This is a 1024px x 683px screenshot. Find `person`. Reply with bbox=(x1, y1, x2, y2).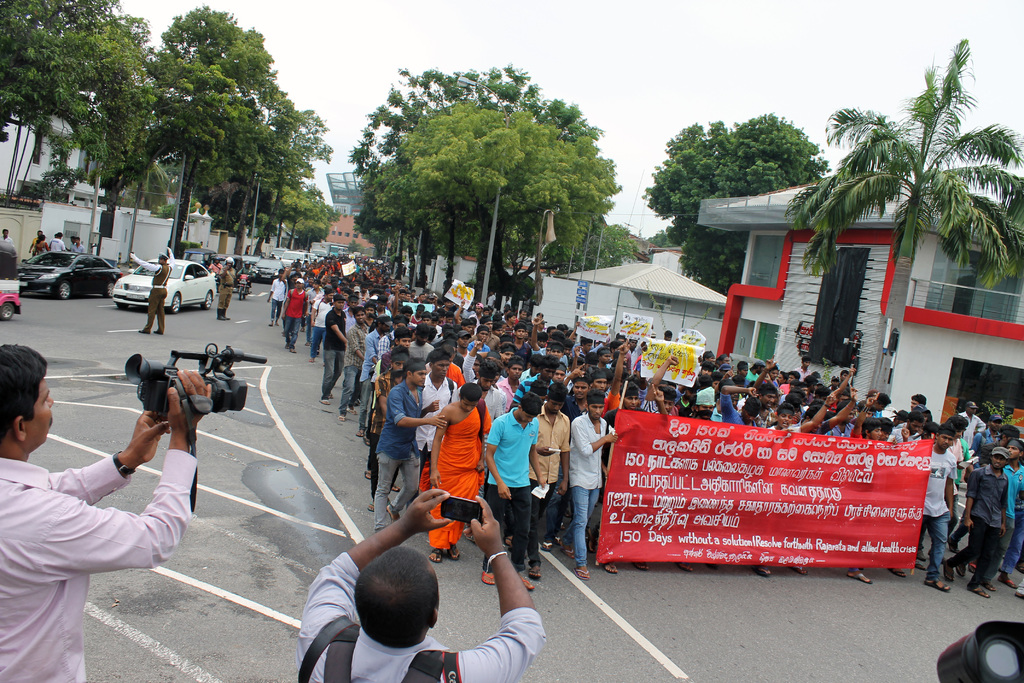
bbox=(419, 372, 493, 566).
